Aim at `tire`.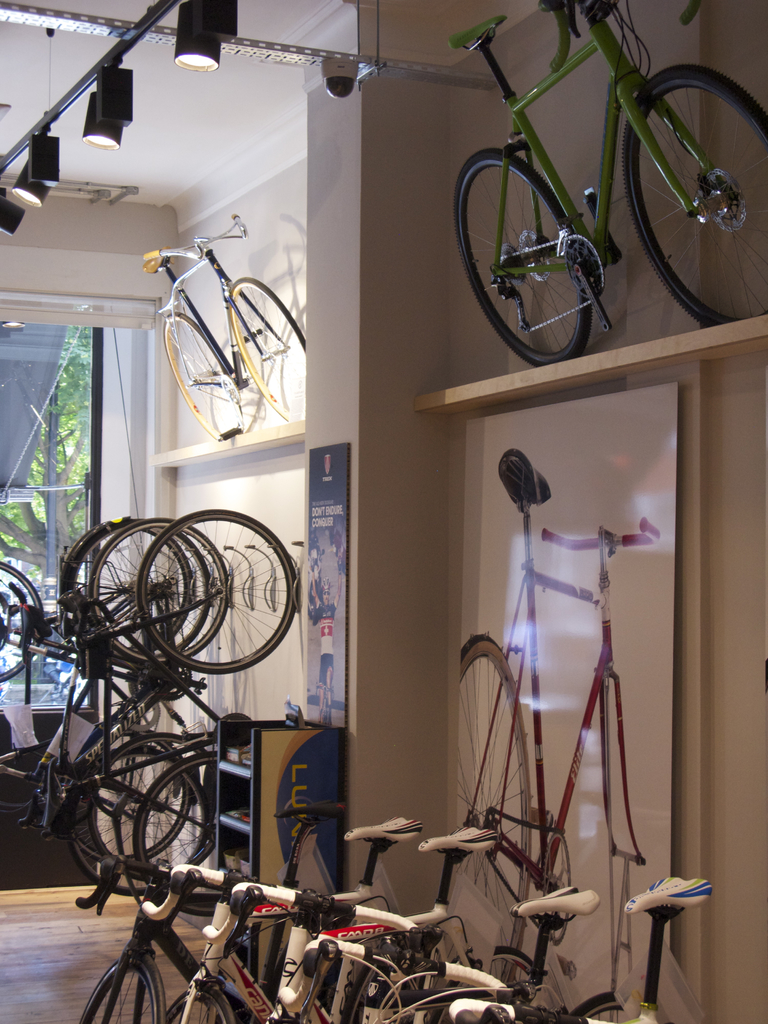
Aimed at [x1=163, y1=312, x2=234, y2=445].
